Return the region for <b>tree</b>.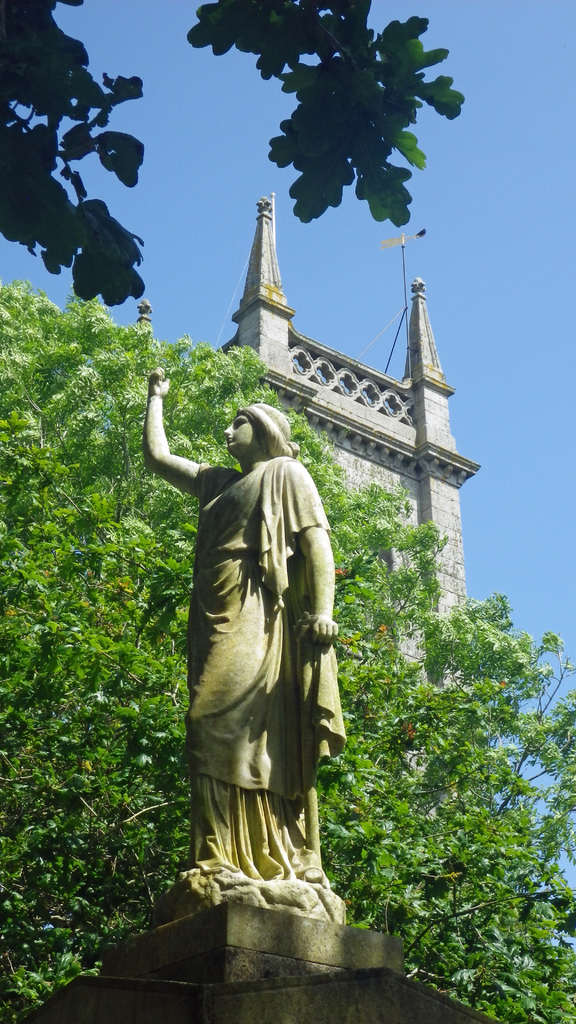
bbox(0, 1, 462, 307).
